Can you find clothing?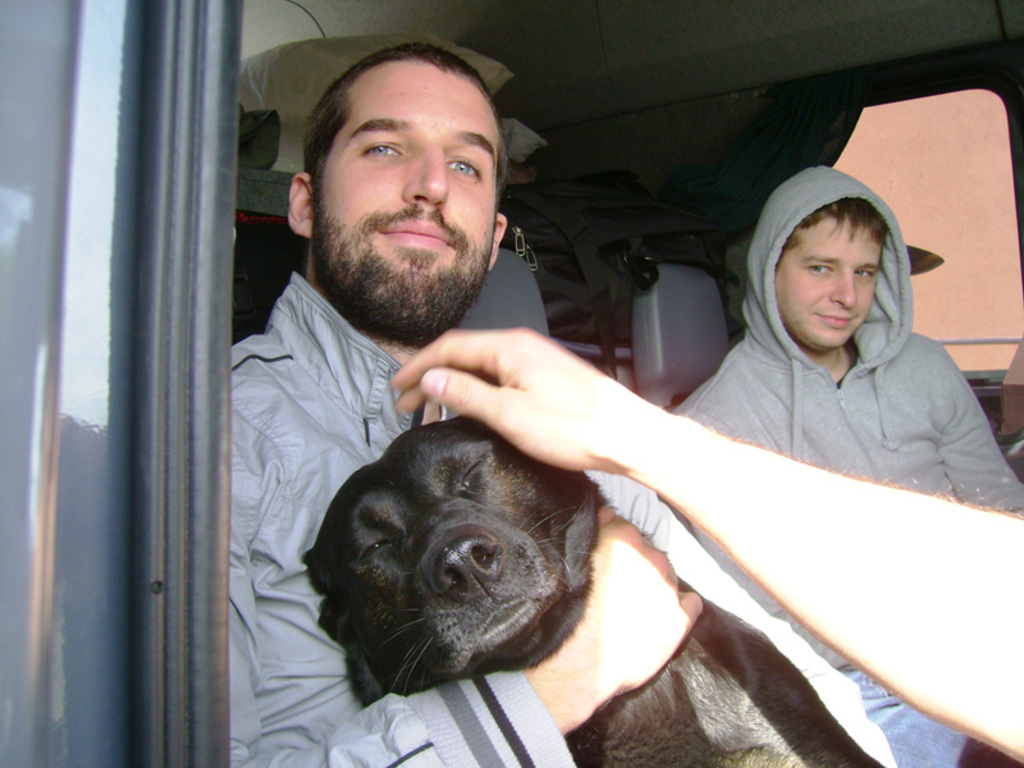
Yes, bounding box: [676,183,1005,520].
